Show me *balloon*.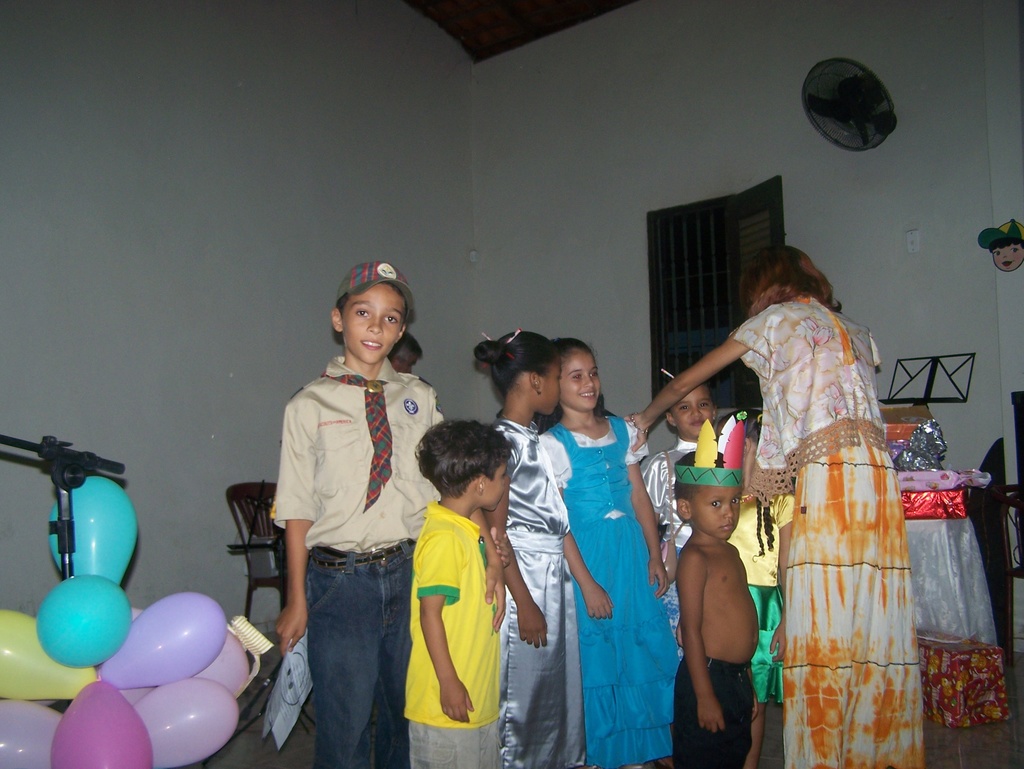
*balloon* is here: BBox(50, 681, 150, 768).
